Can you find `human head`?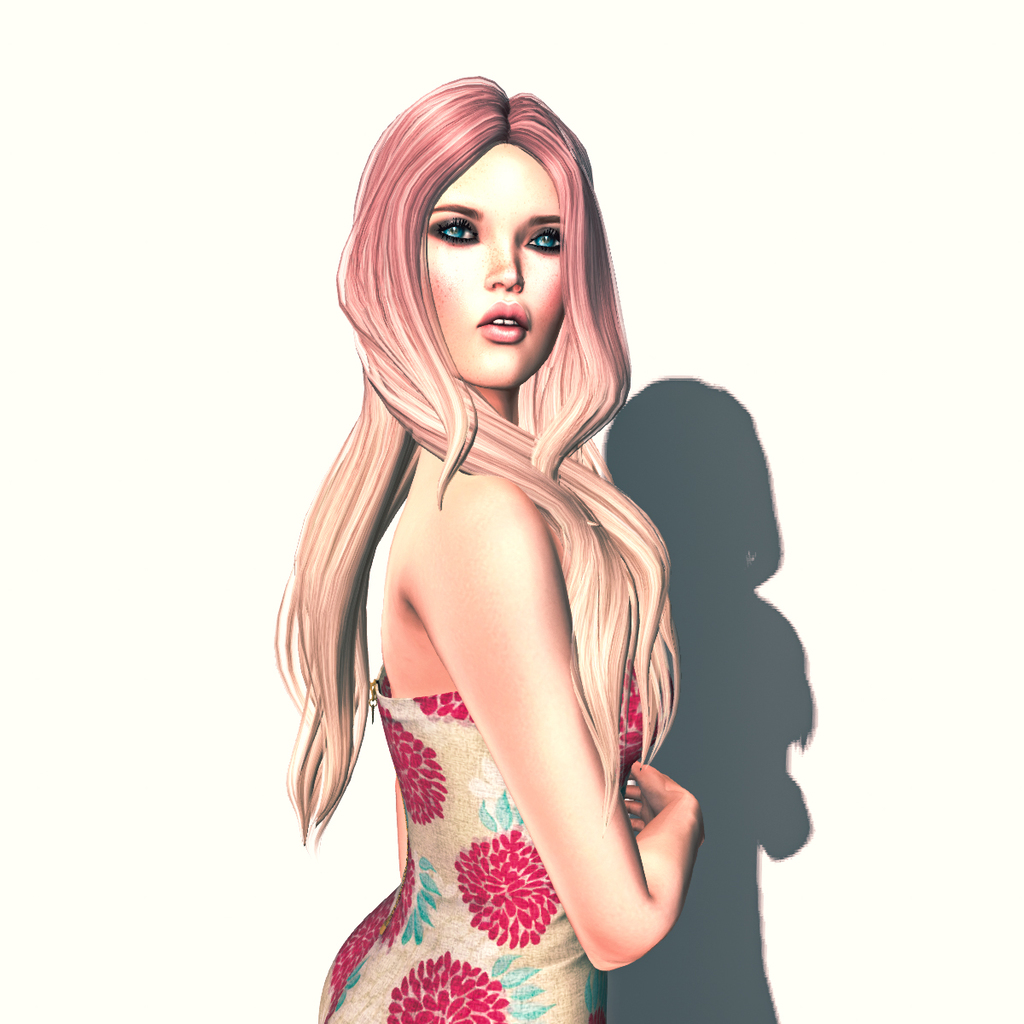
Yes, bounding box: [350,84,596,404].
